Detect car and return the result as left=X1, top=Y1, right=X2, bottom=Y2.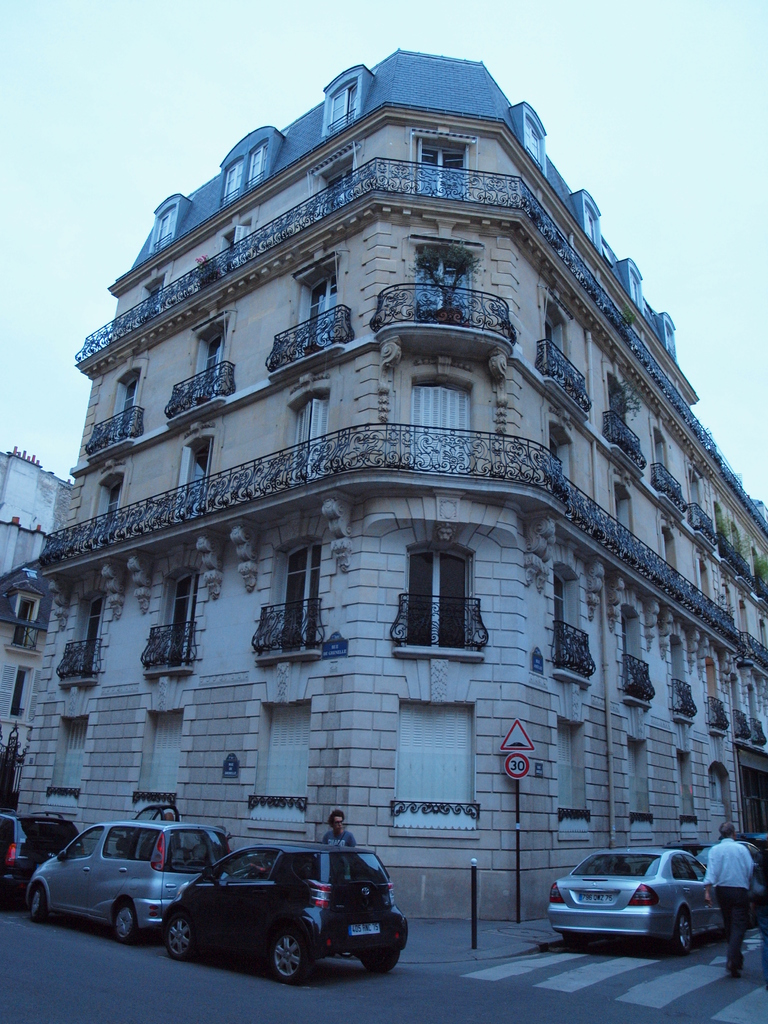
left=545, top=848, right=727, bottom=953.
